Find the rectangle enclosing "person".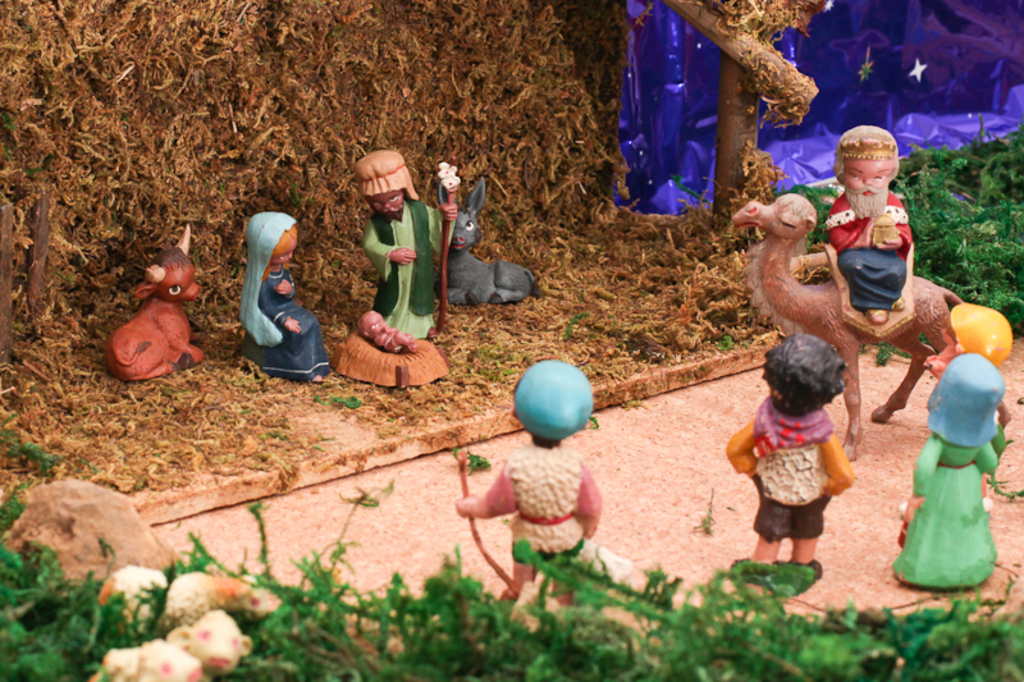
355:145:461:342.
